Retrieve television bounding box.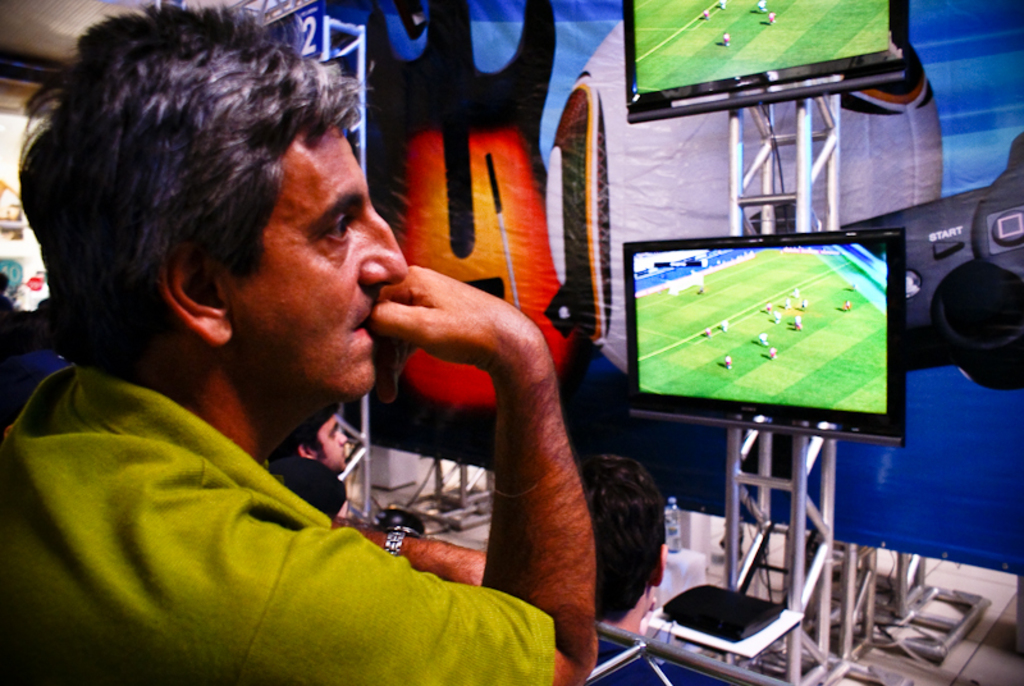
Bounding box: bbox=(625, 0, 909, 123).
